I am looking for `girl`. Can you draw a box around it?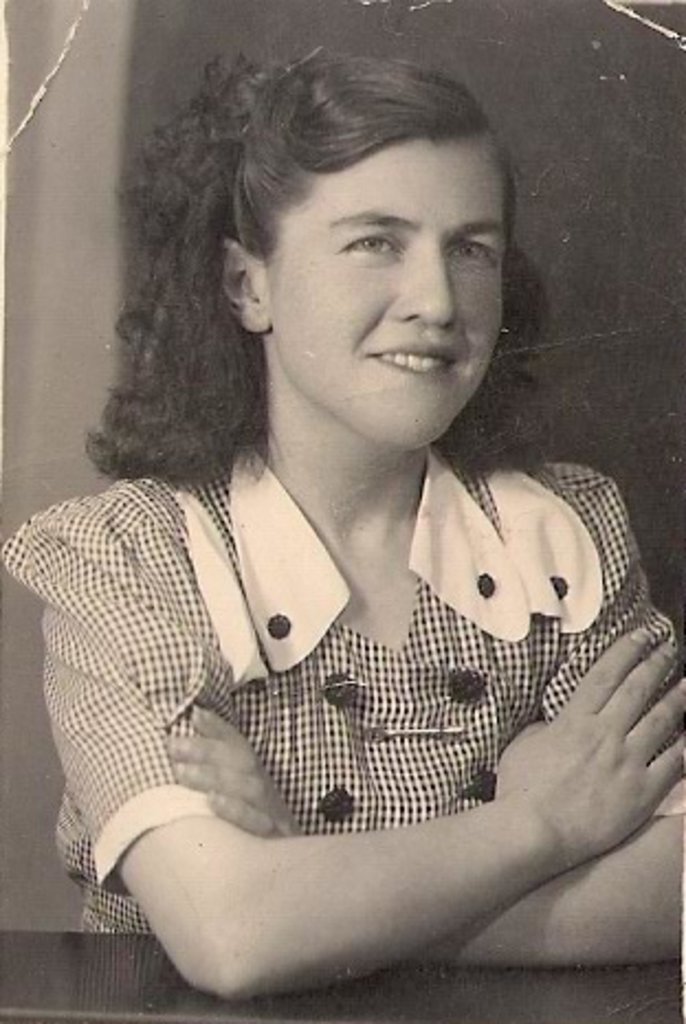
Sure, the bounding box is [x1=0, y1=40, x2=684, y2=1000].
